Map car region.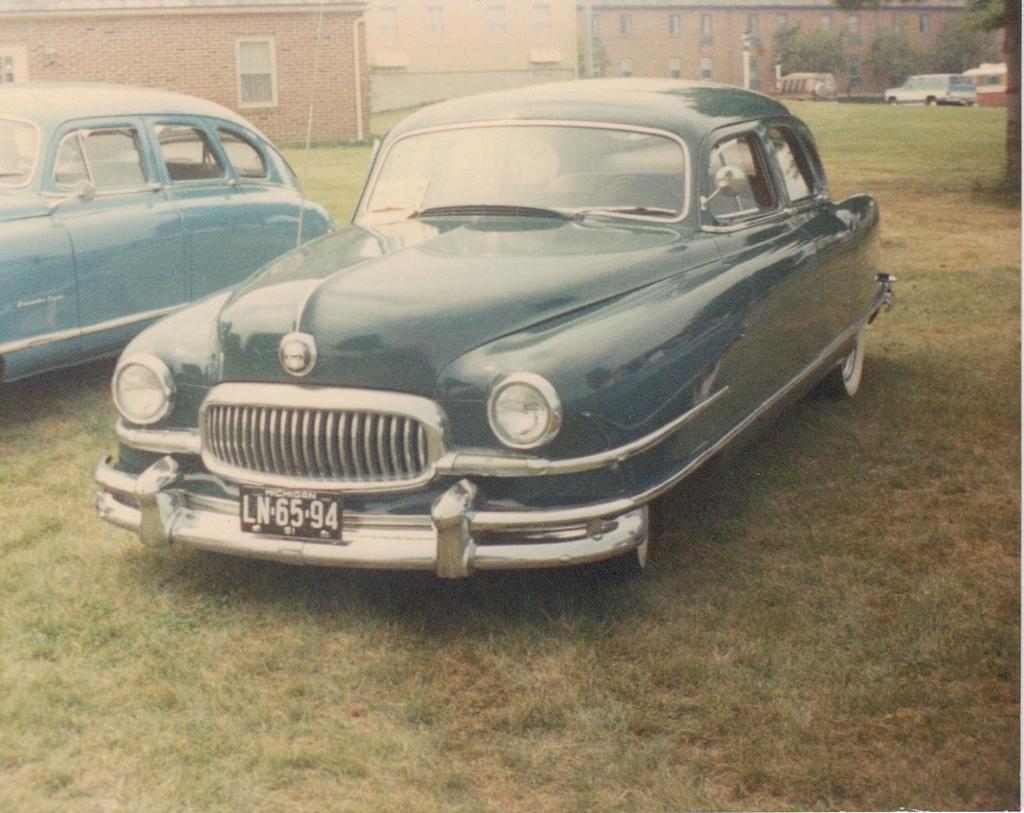
Mapped to (94, 74, 886, 575).
